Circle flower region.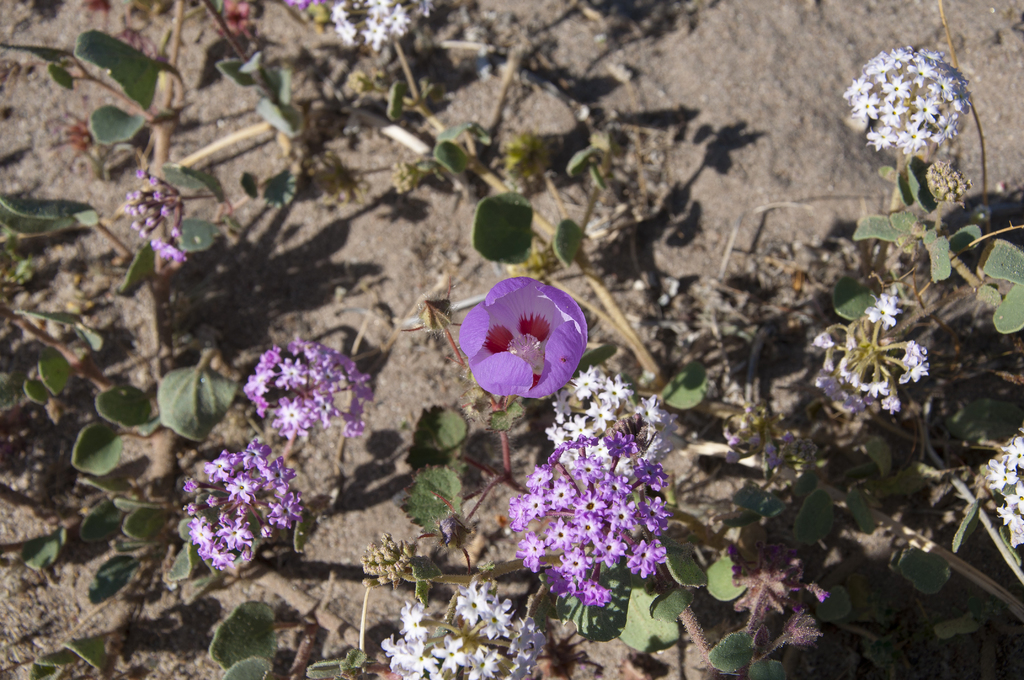
Region: box=[842, 44, 975, 155].
